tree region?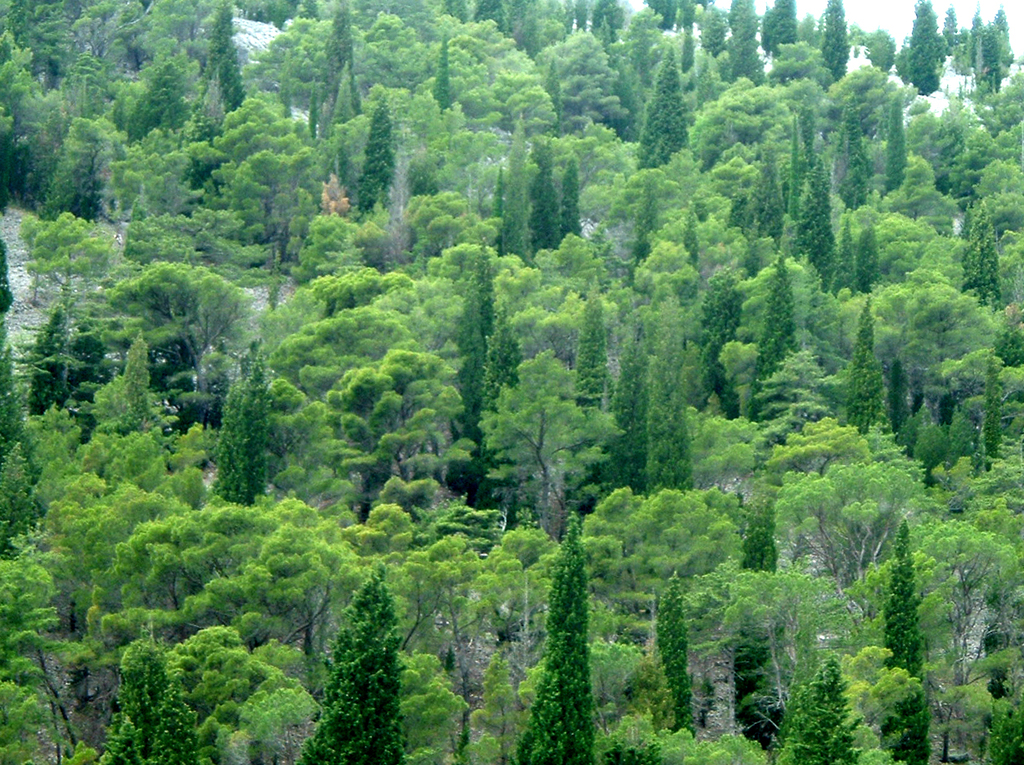
[x1=774, y1=646, x2=861, y2=764]
